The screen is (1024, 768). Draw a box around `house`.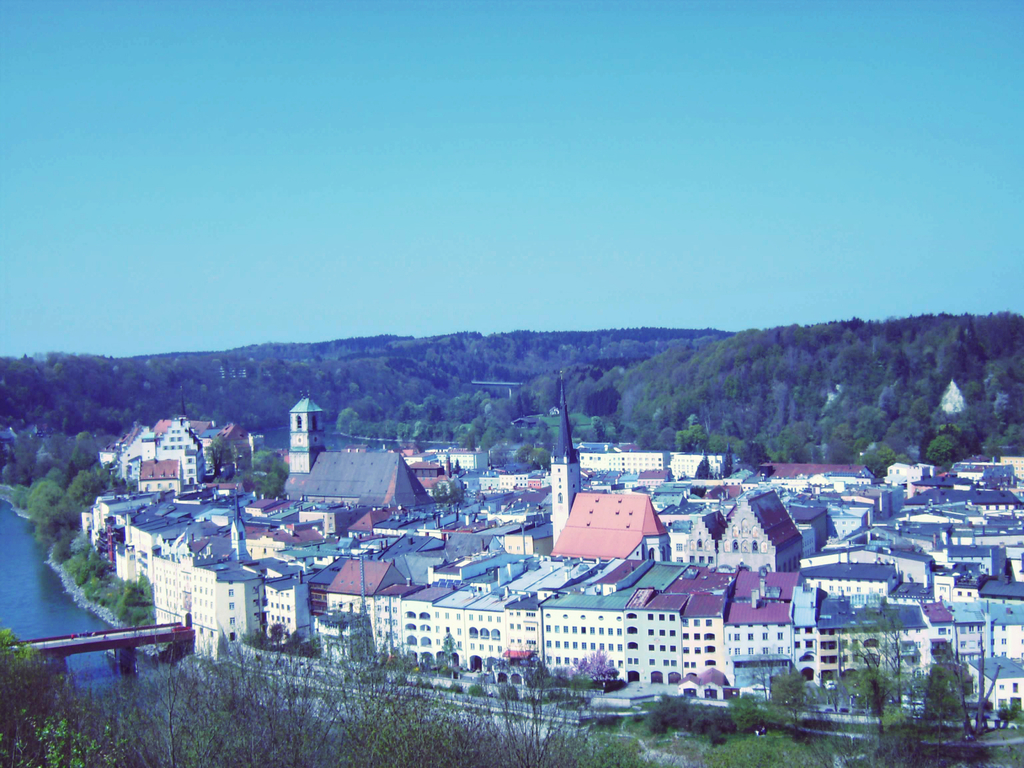
(216,565,266,639).
